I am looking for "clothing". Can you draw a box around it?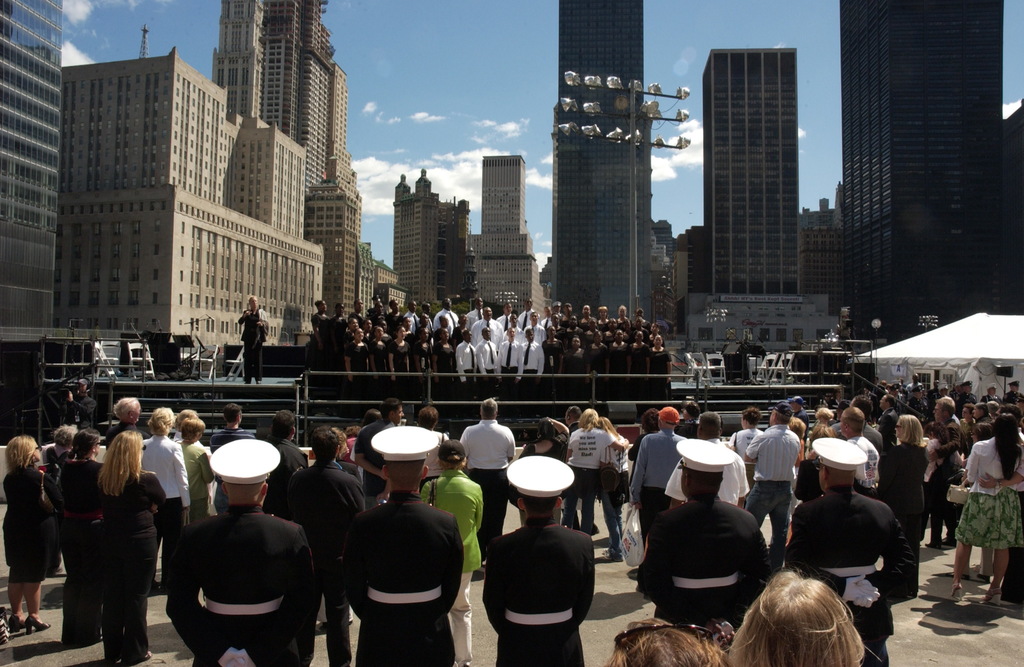
Sure, the bounding box is <box>741,422,794,567</box>.
